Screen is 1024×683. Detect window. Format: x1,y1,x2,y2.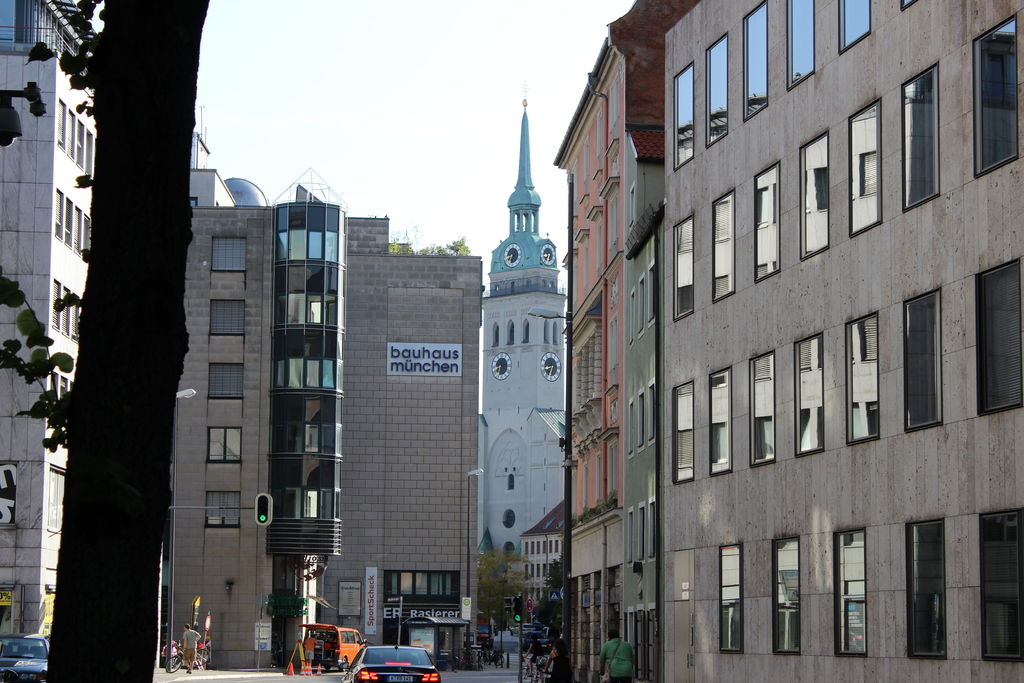
712,367,735,476.
